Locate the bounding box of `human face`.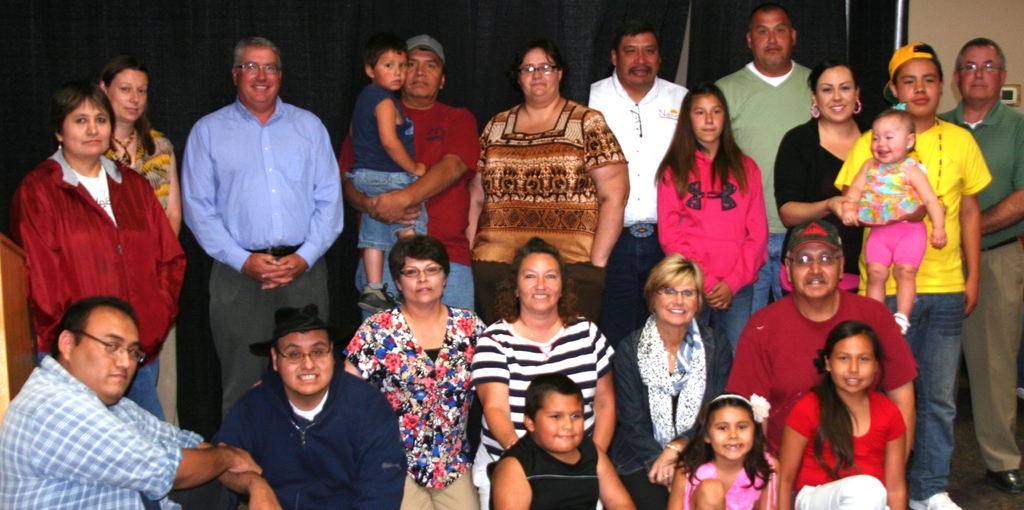
Bounding box: <box>537,394,584,449</box>.
